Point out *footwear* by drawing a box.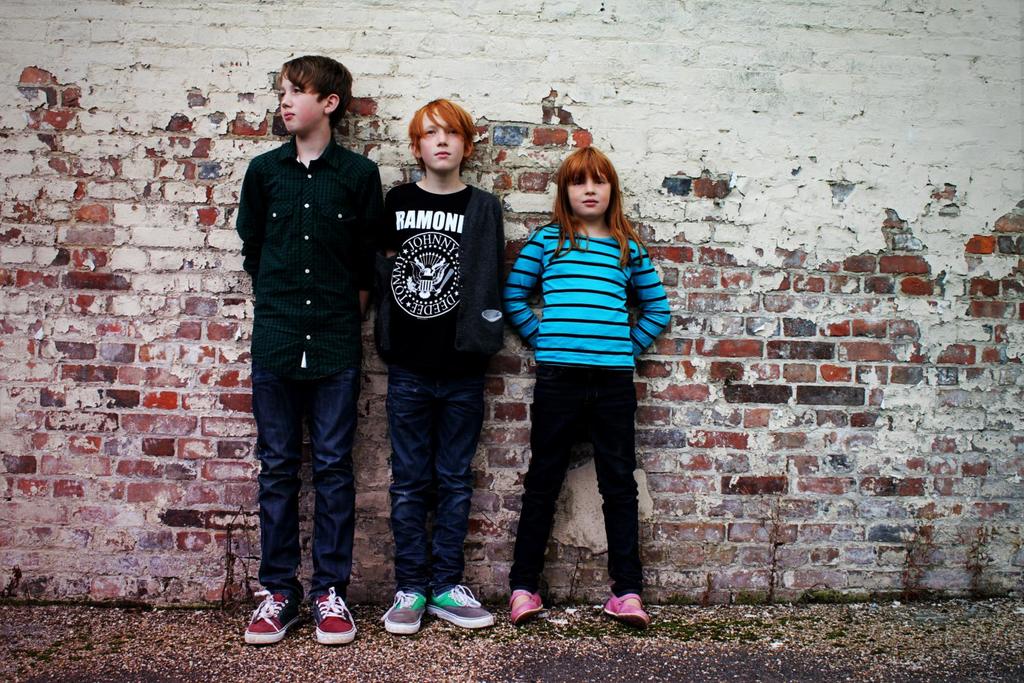
[309,591,362,645].
